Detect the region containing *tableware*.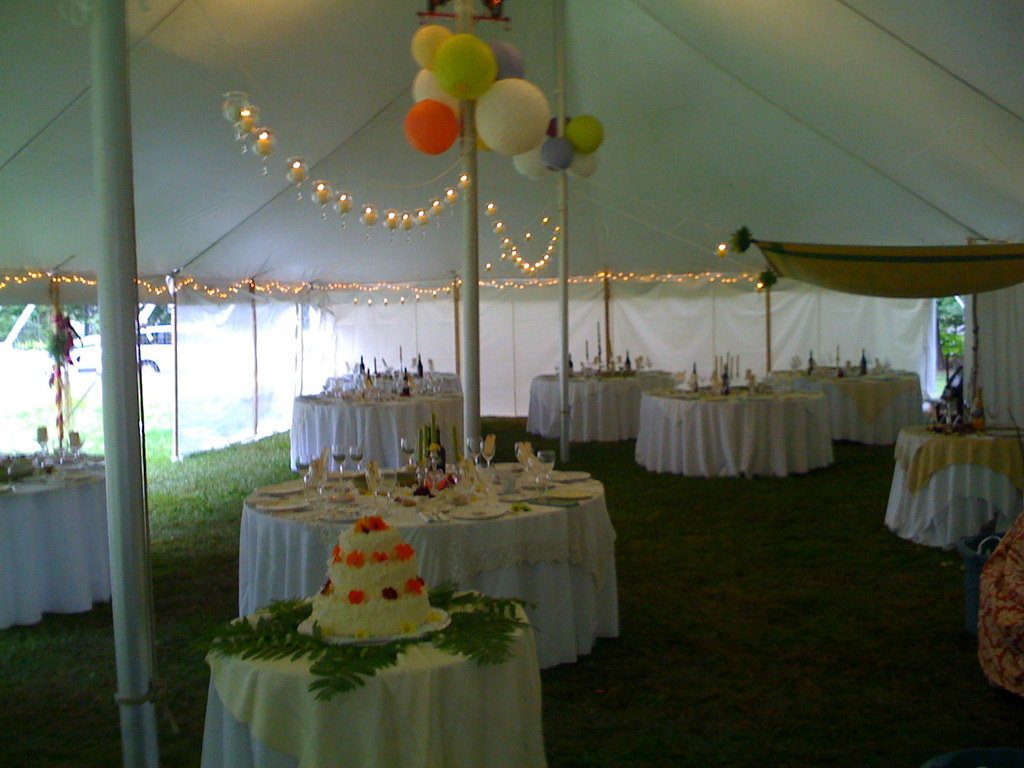
{"left": 475, "top": 466, "right": 499, "bottom": 504}.
